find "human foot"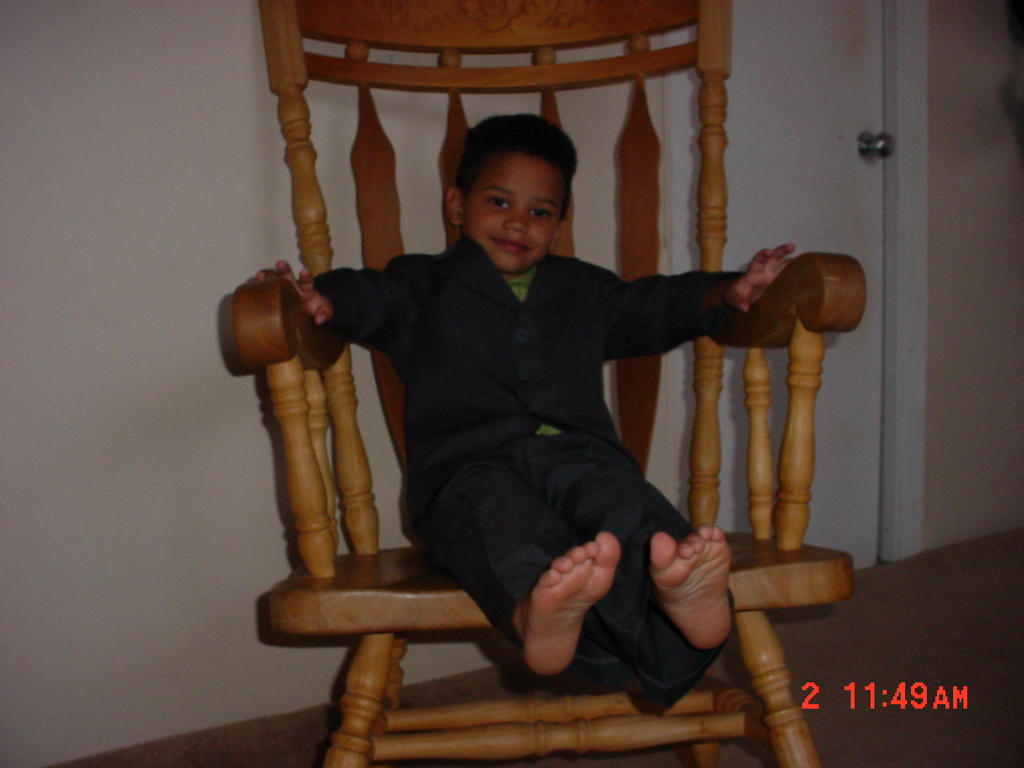
select_region(647, 530, 736, 653)
